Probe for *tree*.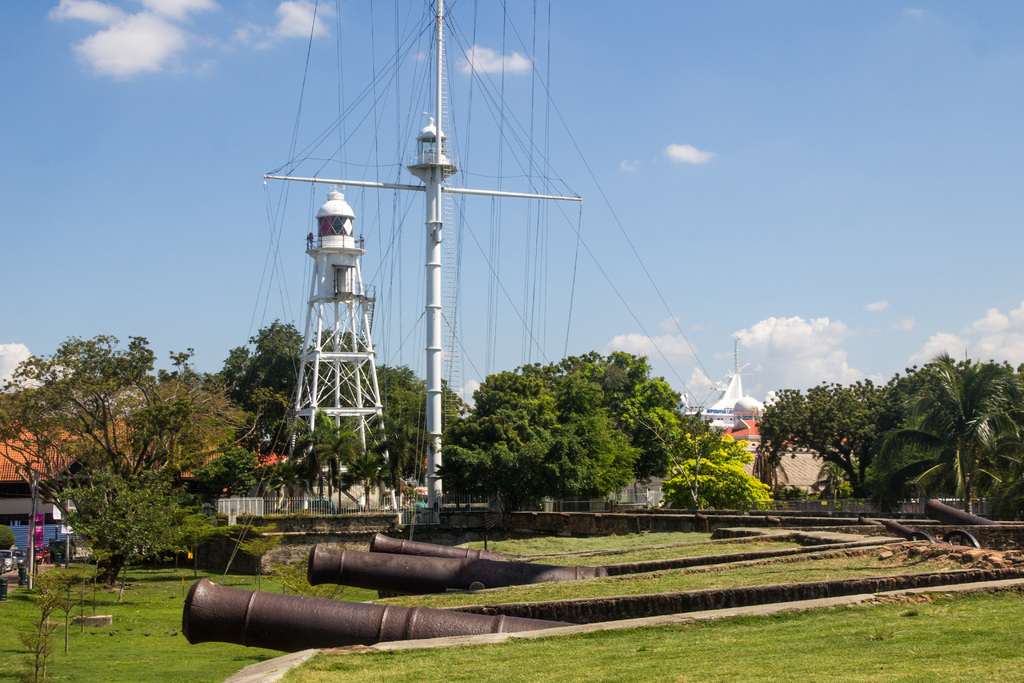
Probe result: pyautogui.locateOnScreen(283, 408, 367, 492).
